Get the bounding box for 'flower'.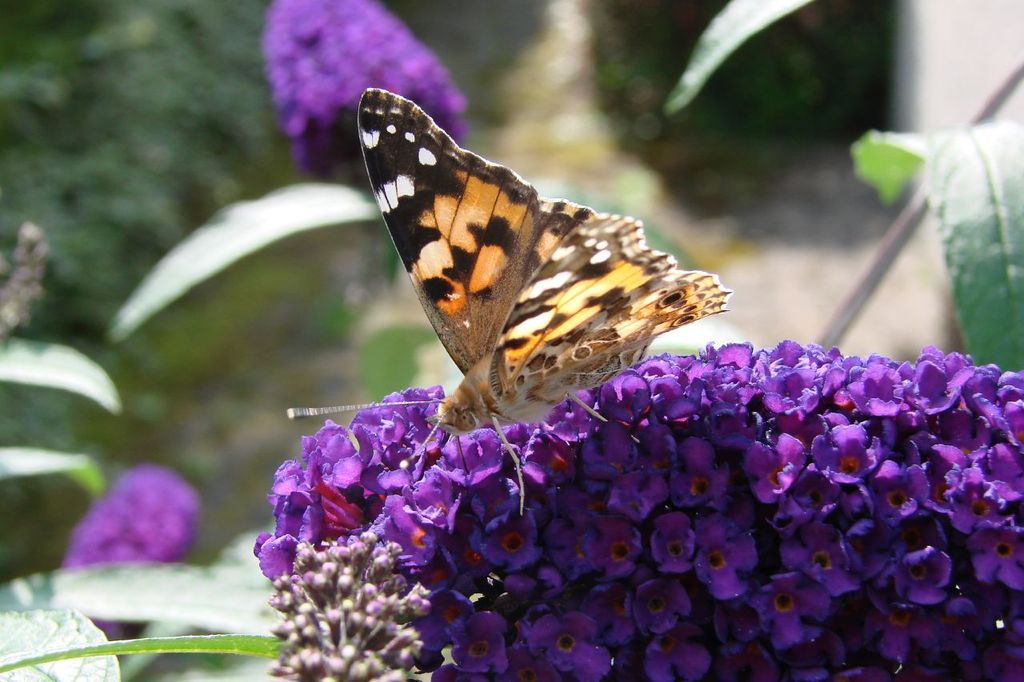
pyautogui.locateOnScreen(257, 0, 466, 180).
